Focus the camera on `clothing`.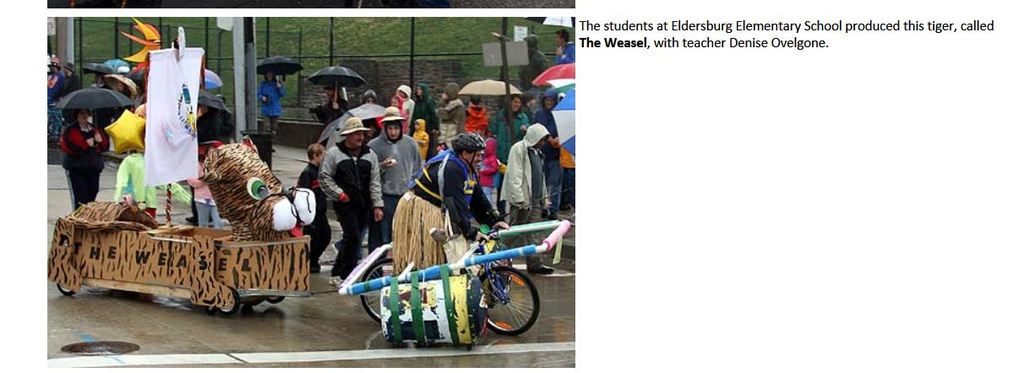
Focus region: region(412, 120, 428, 164).
